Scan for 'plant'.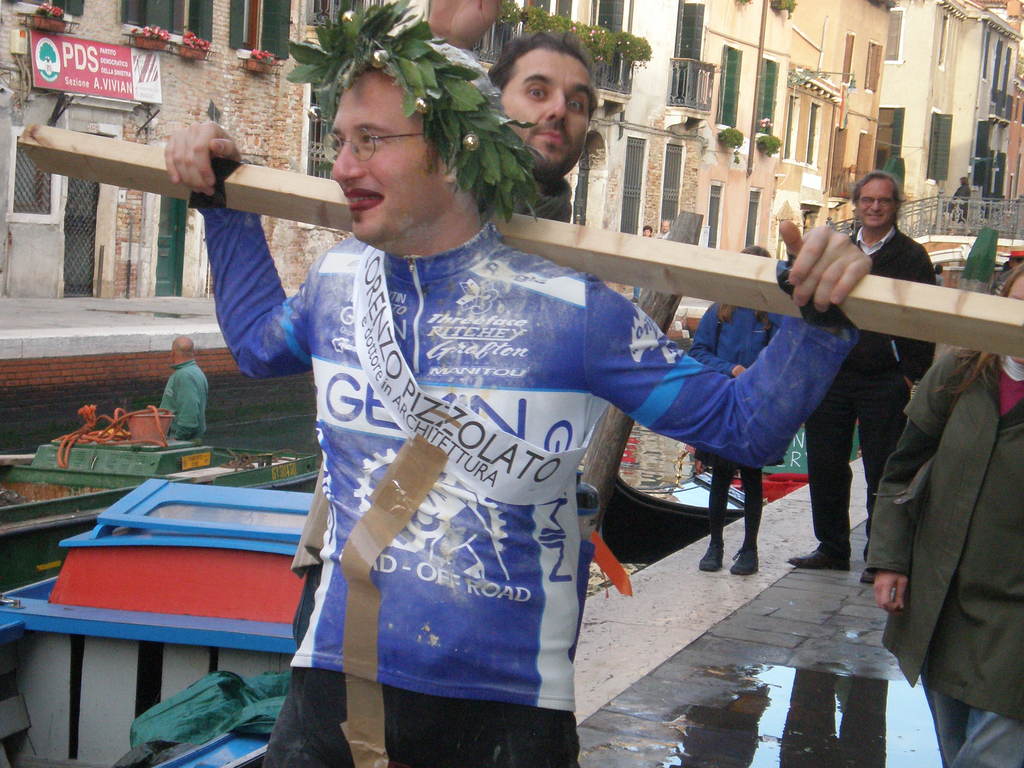
Scan result: {"x1": 242, "y1": 45, "x2": 282, "y2": 61}.
